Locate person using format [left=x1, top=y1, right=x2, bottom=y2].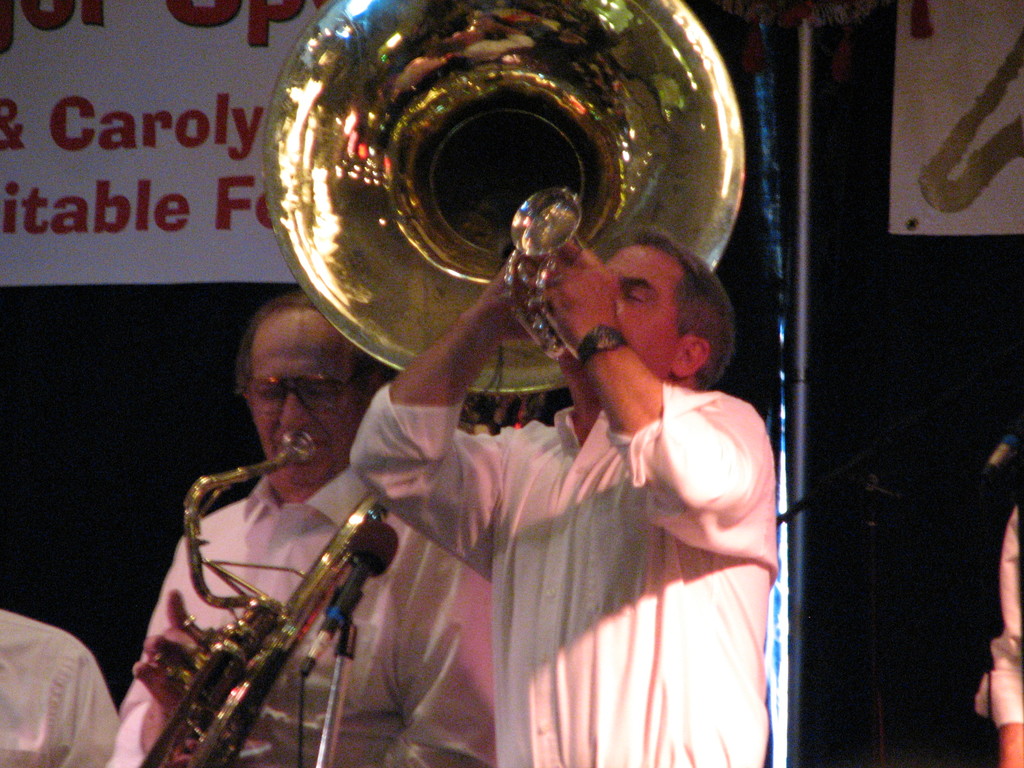
[left=344, top=227, right=767, bottom=767].
